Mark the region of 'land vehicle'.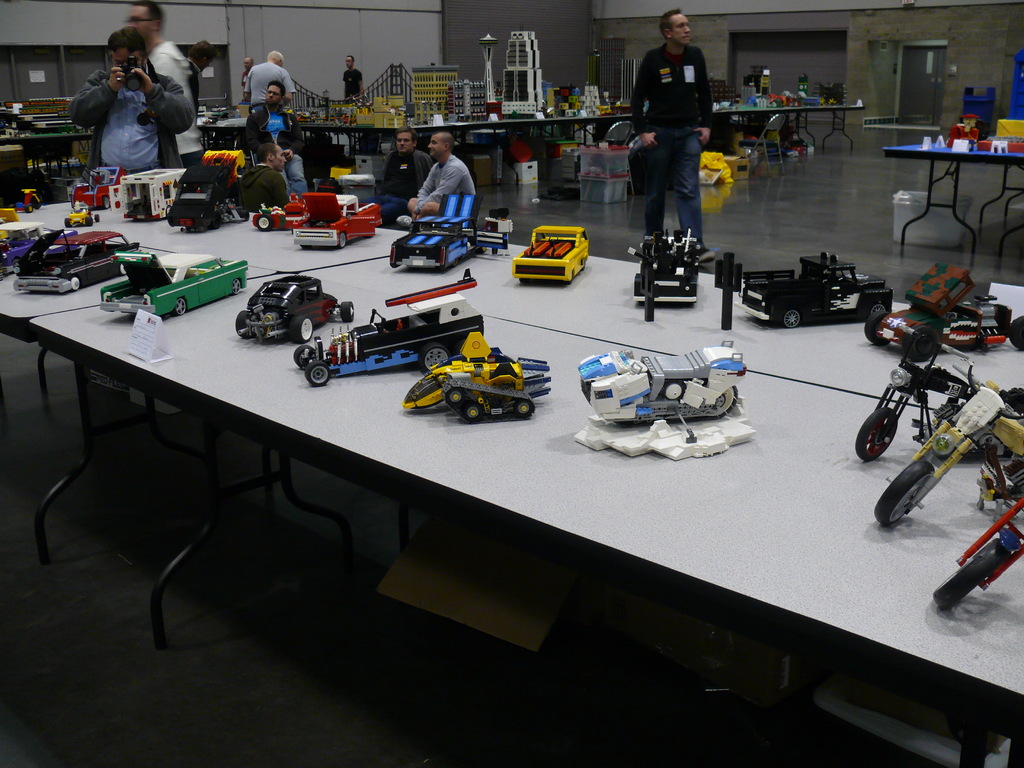
Region: bbox(68, 166, 129, 209).
